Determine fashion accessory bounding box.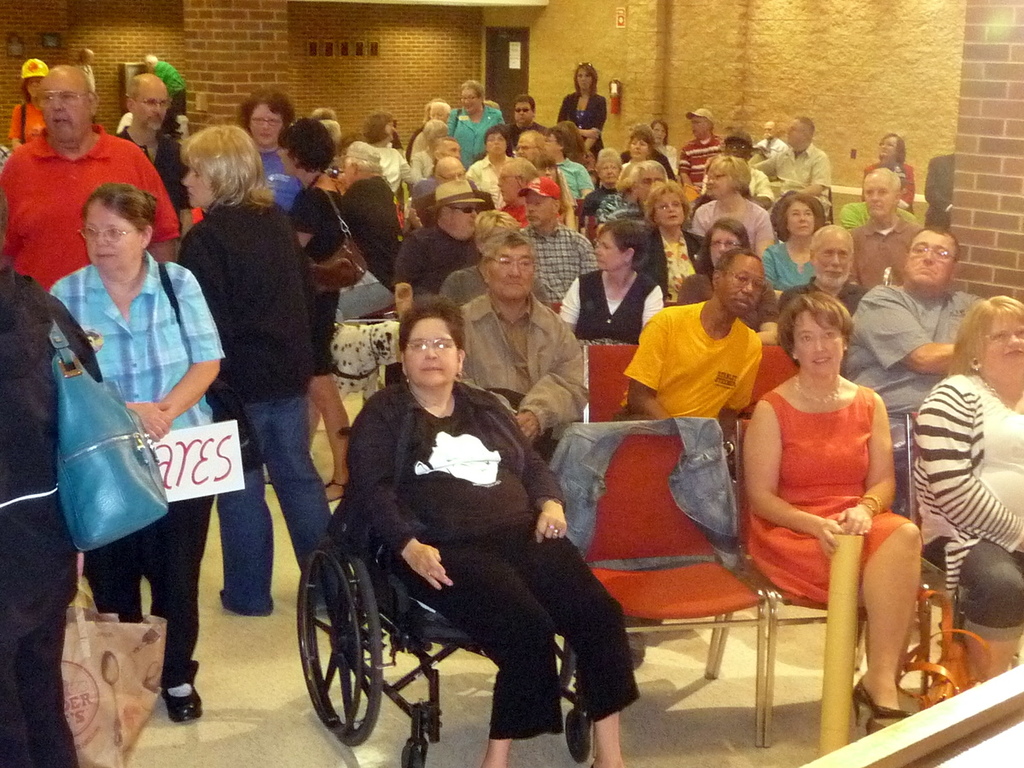
Determined: {"x1": 544, "y1": 521, "x2": 557, "y2": 535}.
